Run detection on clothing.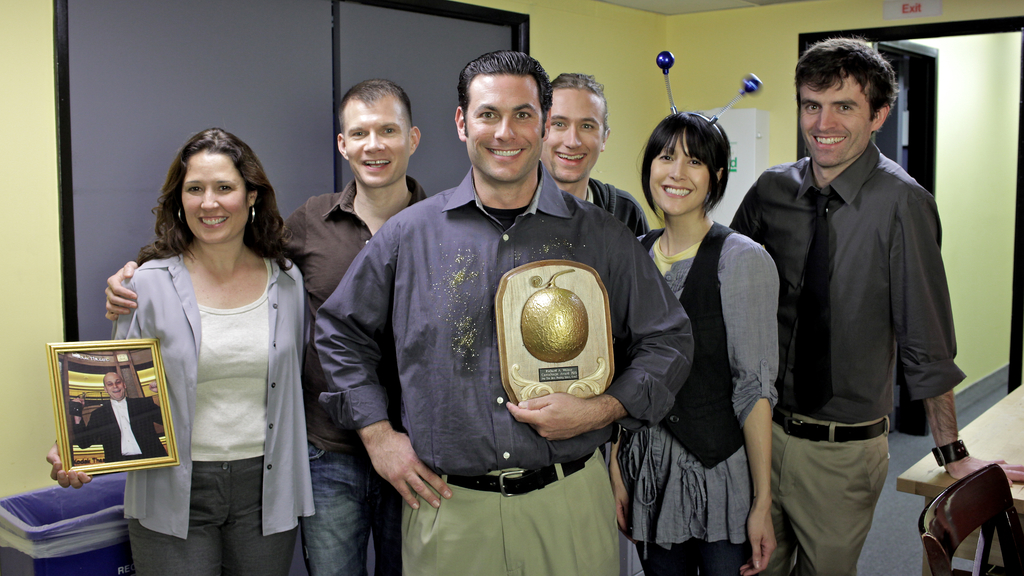
Result: 615:215:776:575.
